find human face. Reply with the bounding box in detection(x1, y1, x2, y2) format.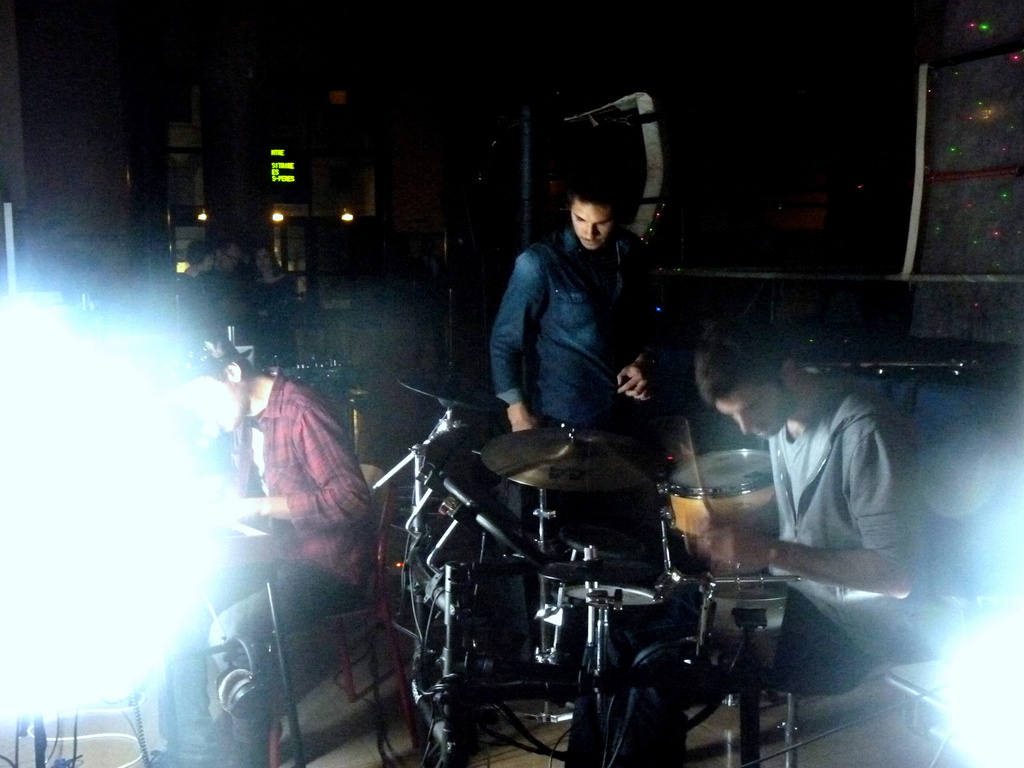
detection(182, 378, 244, 431).
